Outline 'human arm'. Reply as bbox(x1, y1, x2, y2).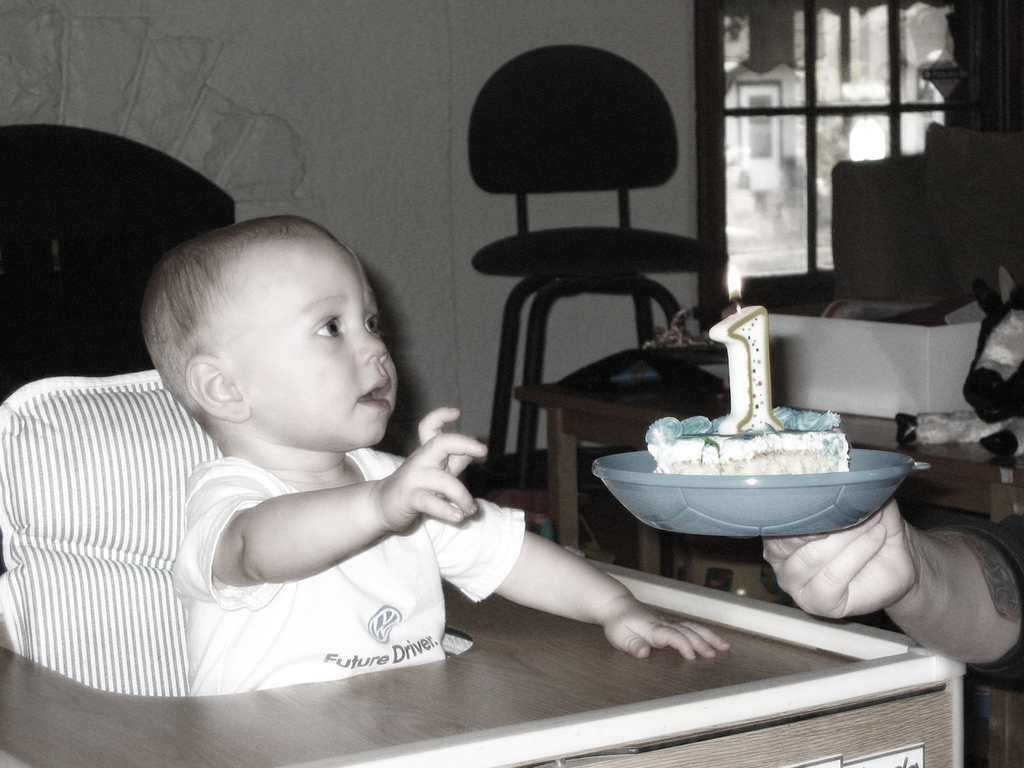
bbox(445, 515, 700, 664).
